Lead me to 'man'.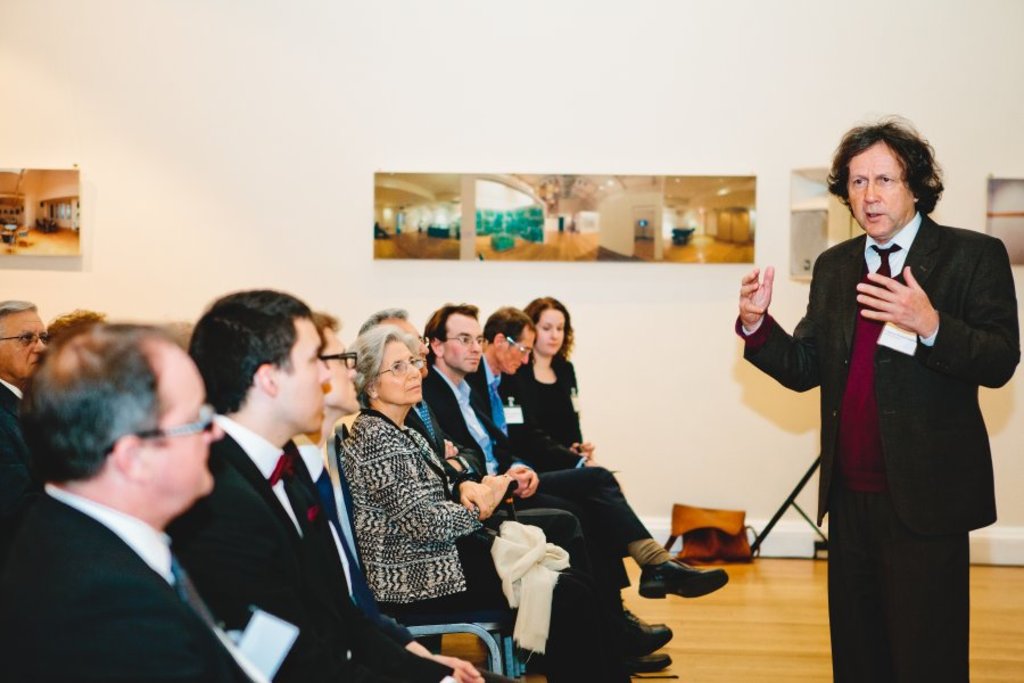
Lead to <bbox>0, 296, 51, 510</bbox>.
